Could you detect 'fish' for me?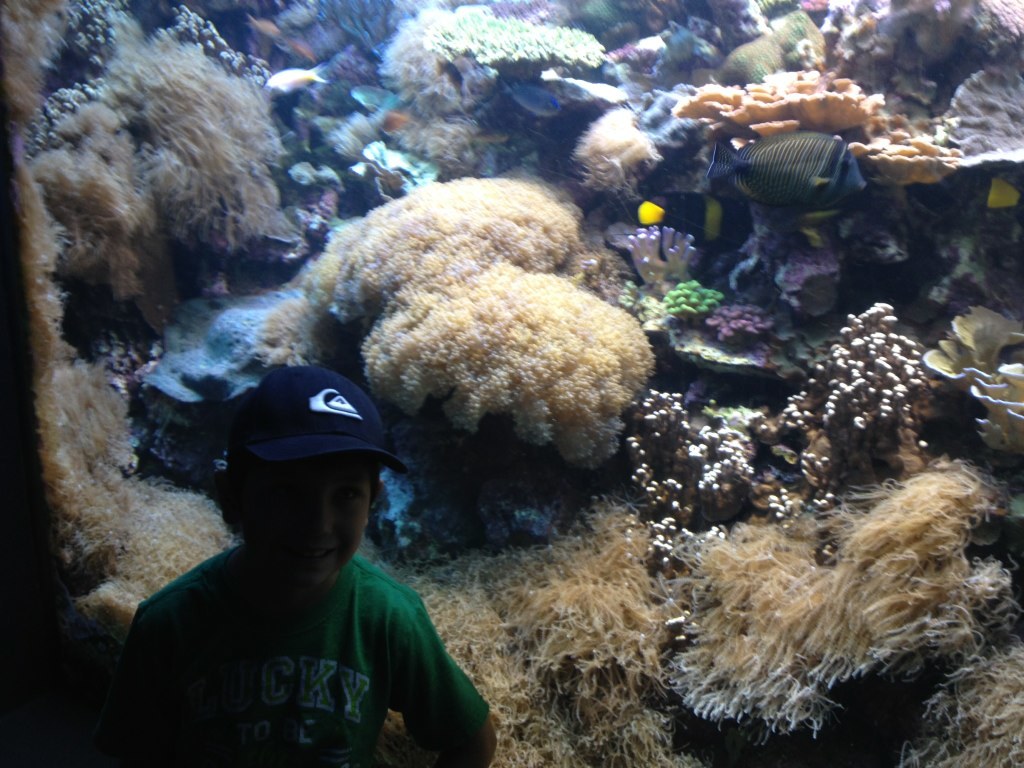
Detection result: [x1=987, y1=176, x2=1023, y2=215].
